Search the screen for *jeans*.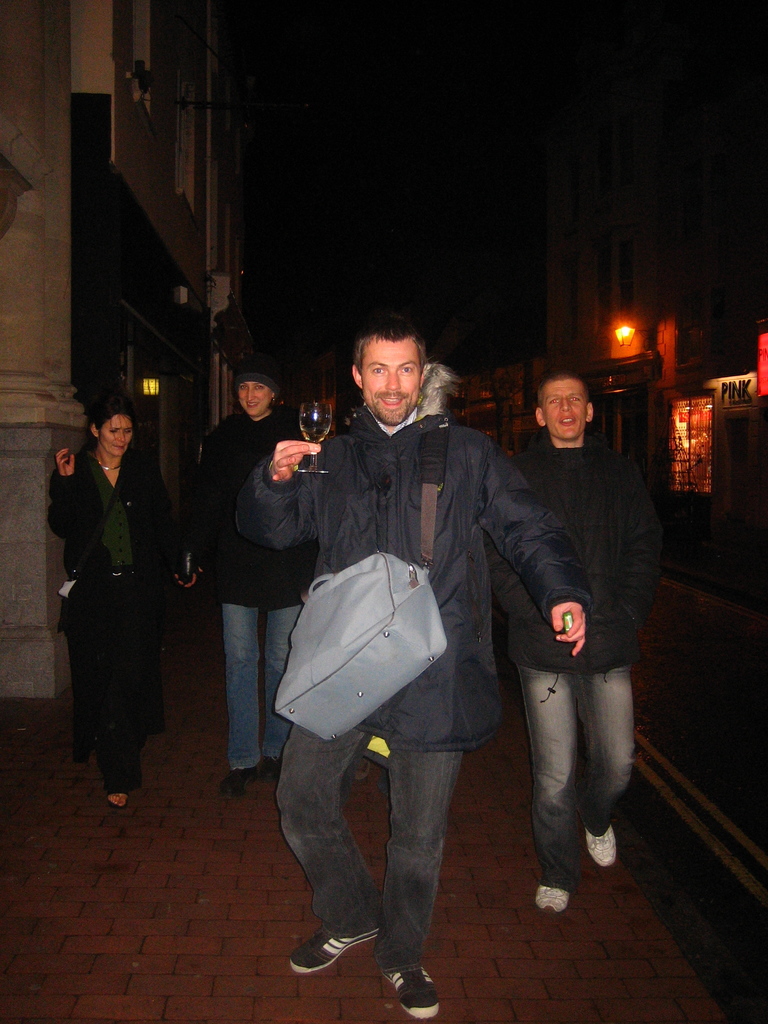
Found at l=226, t=604, r=301, b=762.
